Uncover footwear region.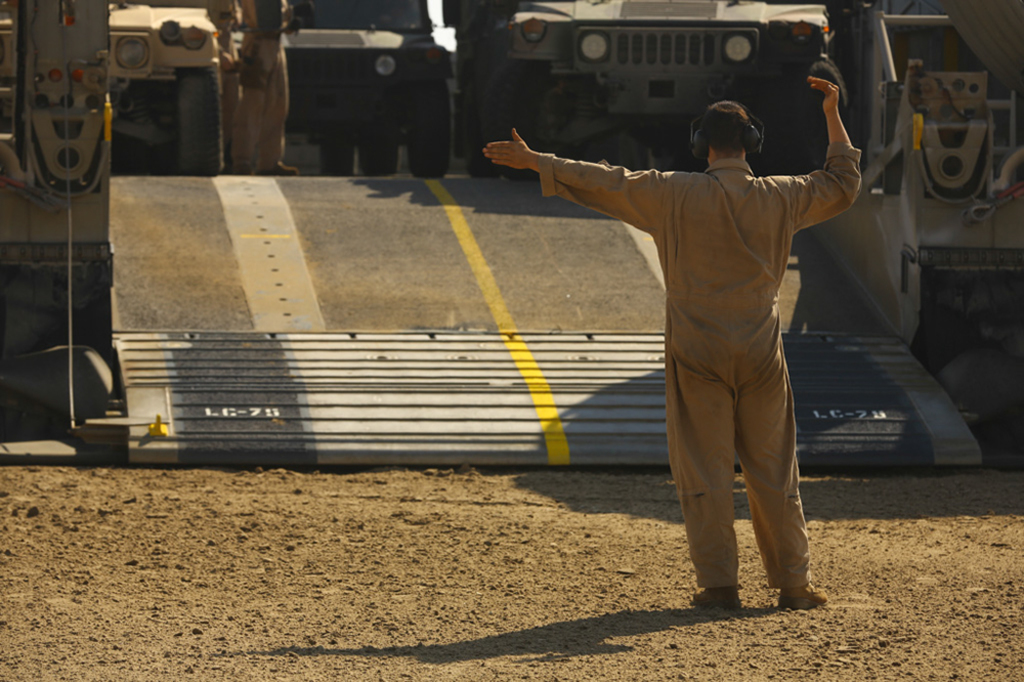
Uncovered: [x1=688, y1=581, x2=743, y2=610].
